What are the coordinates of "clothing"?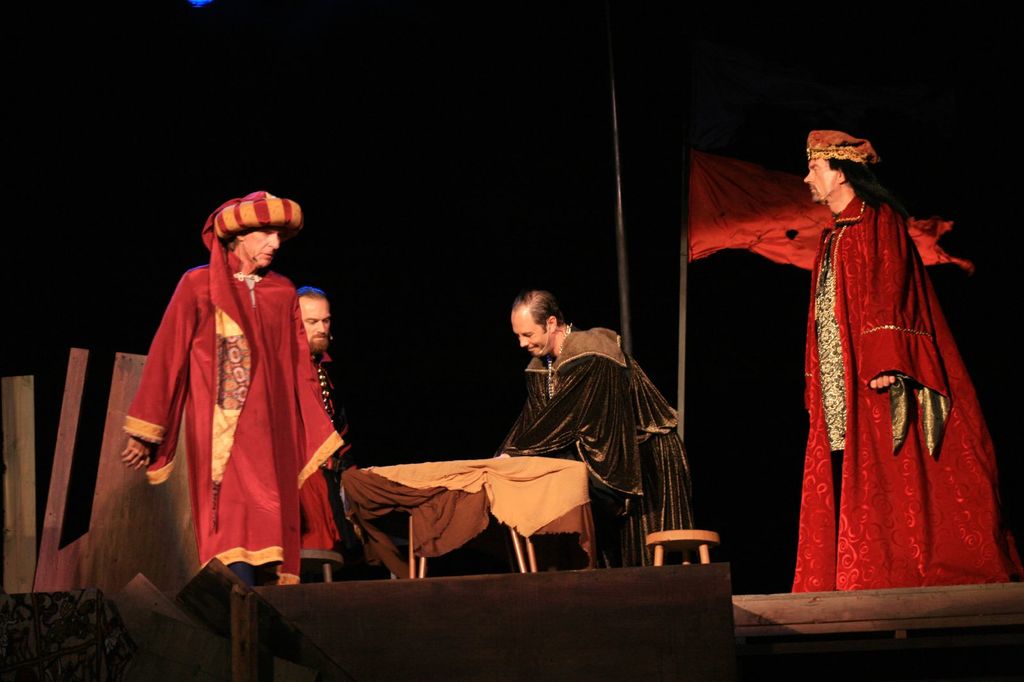
bbox(120, 243, 341, 594).
